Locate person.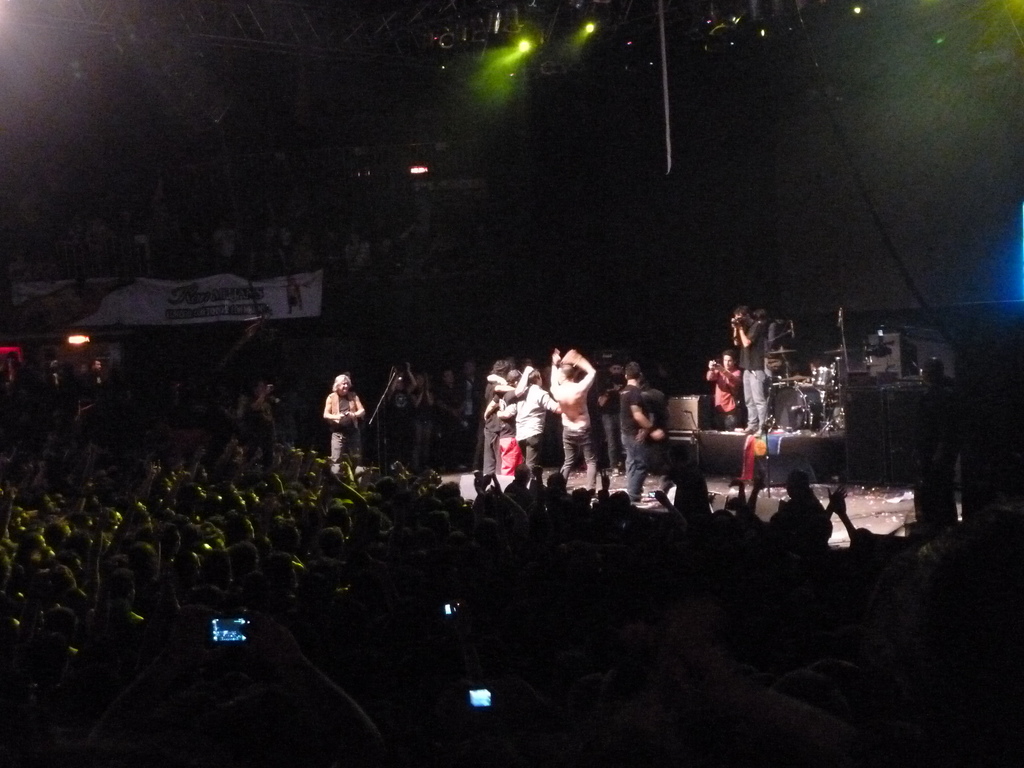
Bounding box: bbox=(548, 349, 597, 485).
